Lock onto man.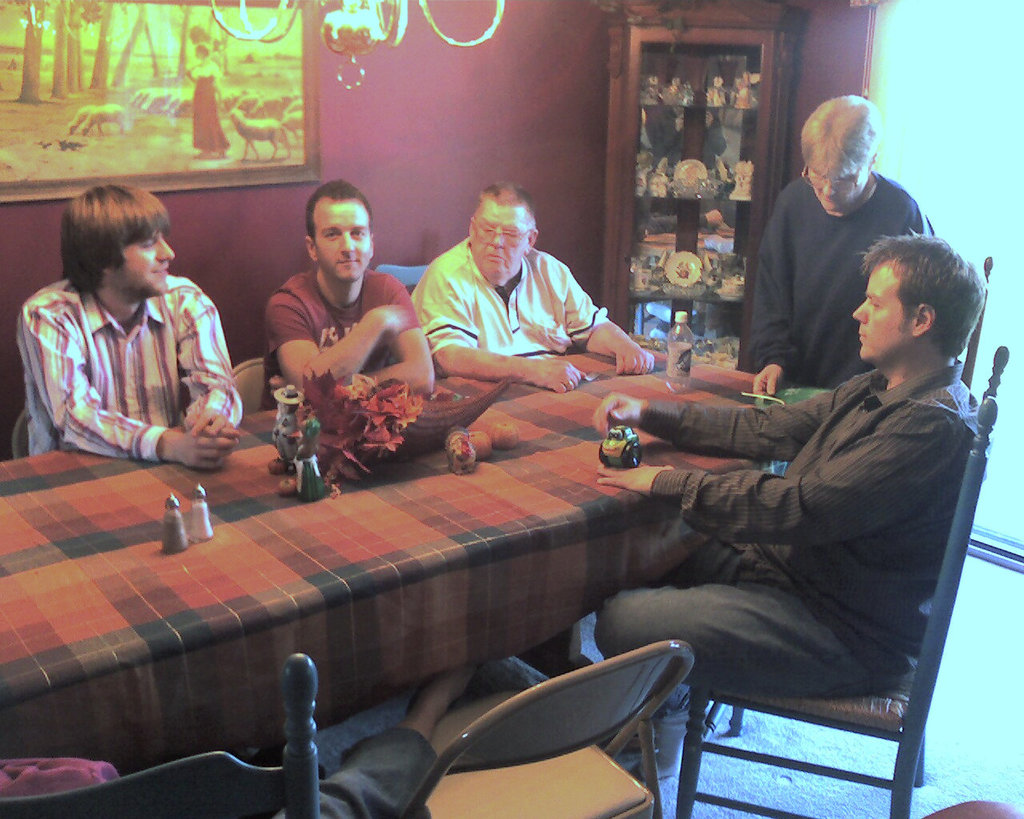
Locked: <box>241,186,428,419</box>.
